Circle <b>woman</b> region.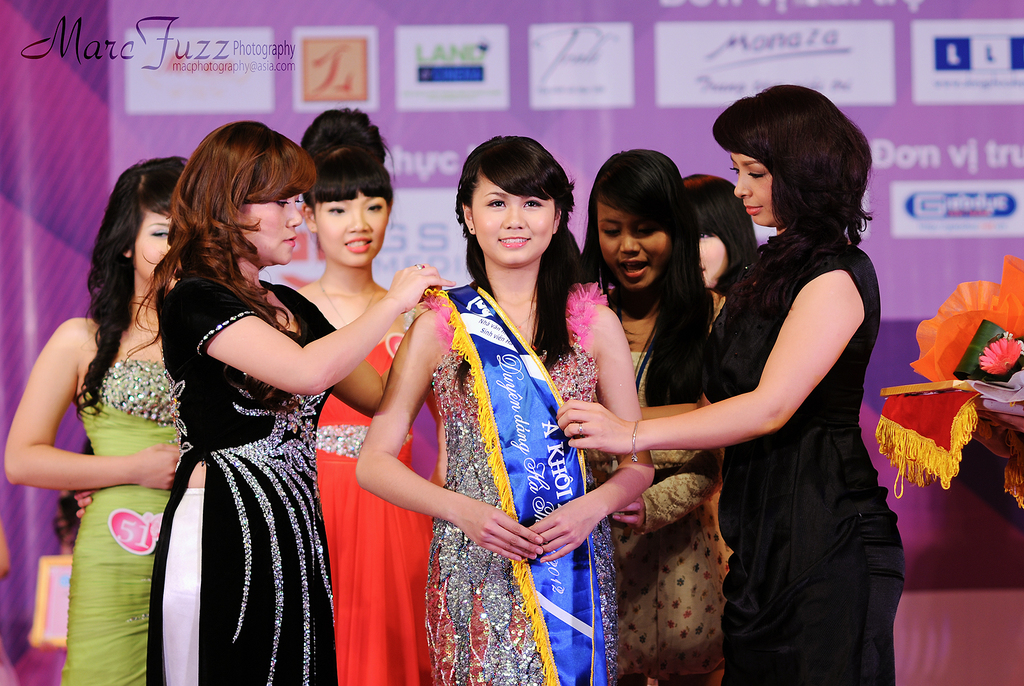
Region: bbox=[364, 124, 612, 673].
